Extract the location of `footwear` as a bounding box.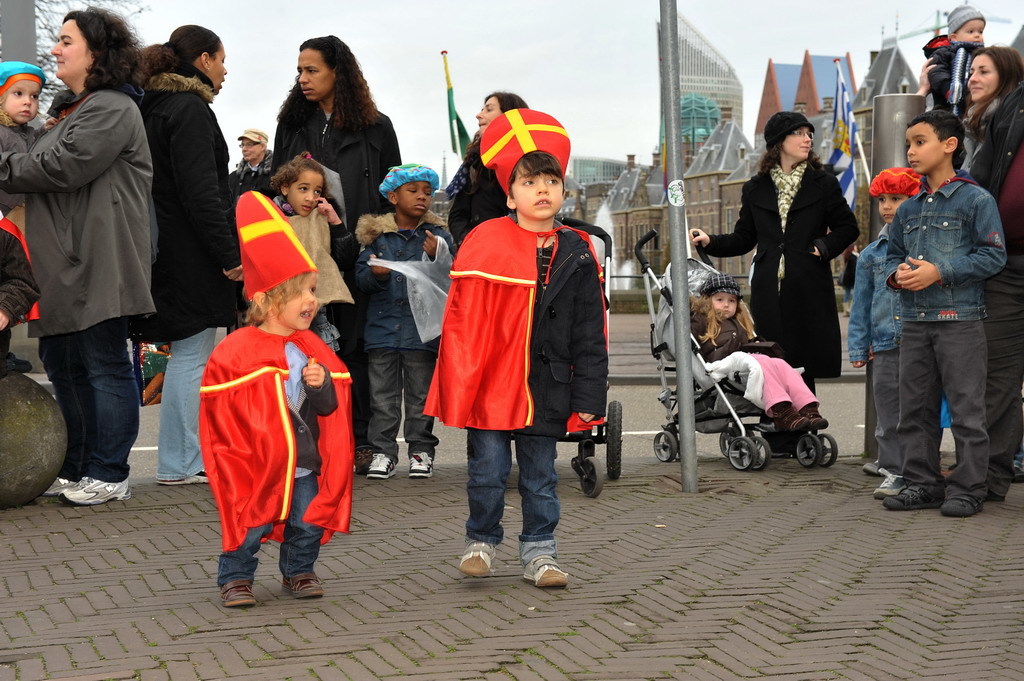
(x1=405, y1=448, x2=434, y2=473).
